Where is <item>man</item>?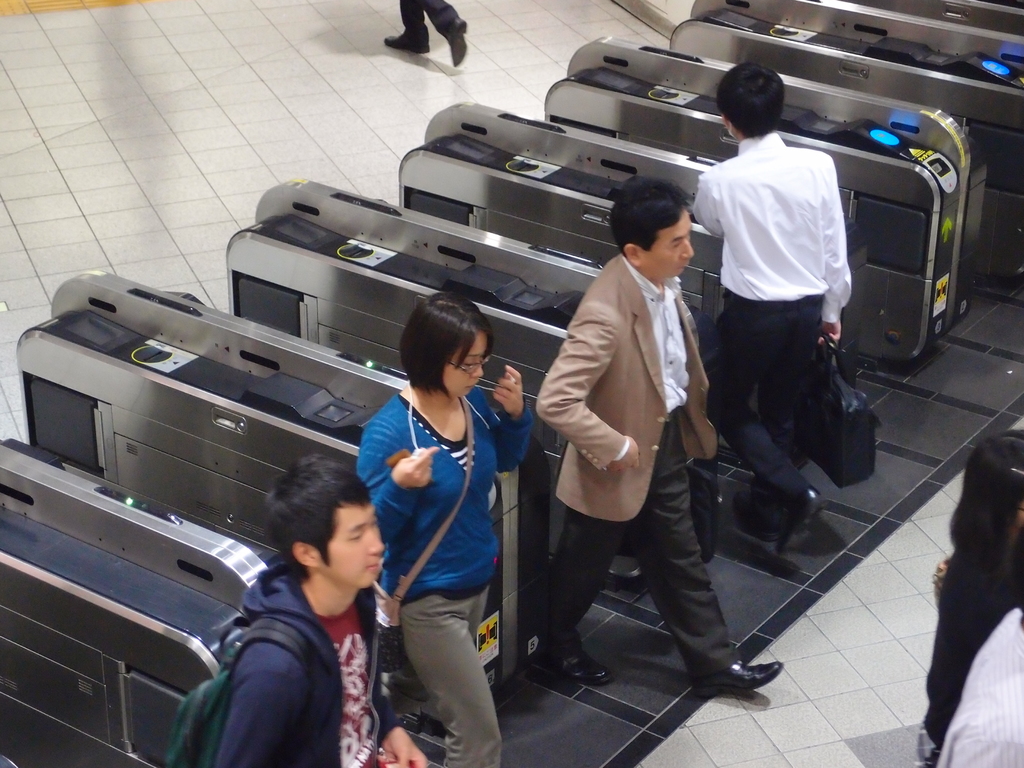
crop(934, 495, 1023, 767).
